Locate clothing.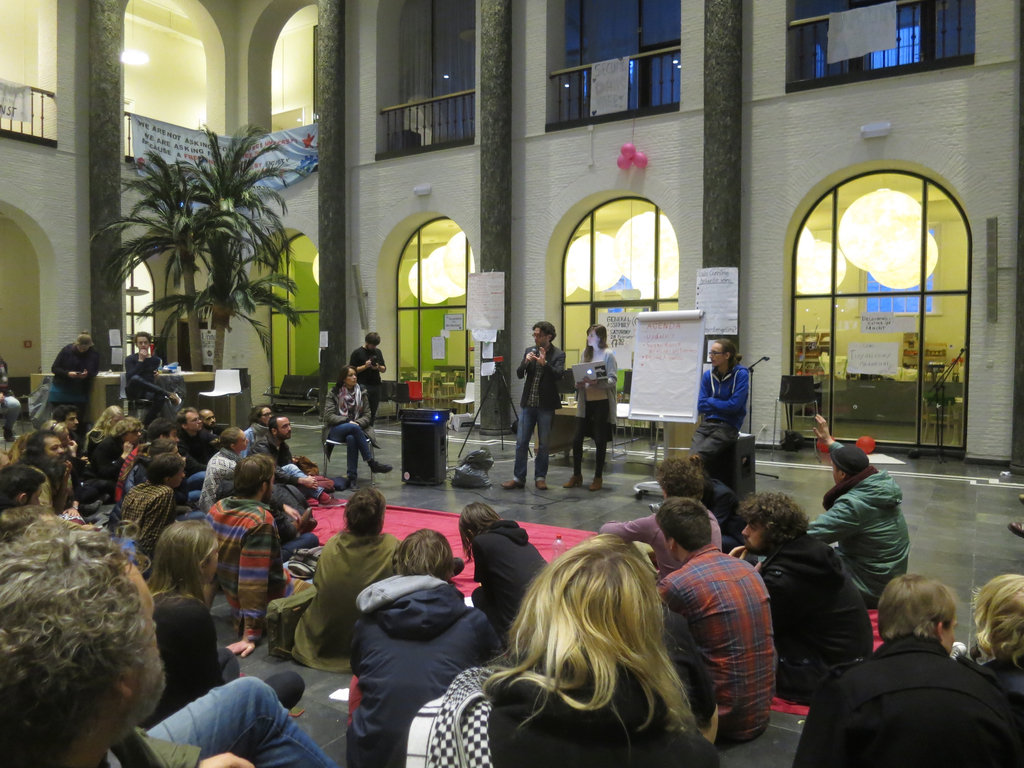
Bounding box: 130:350:163:435.
